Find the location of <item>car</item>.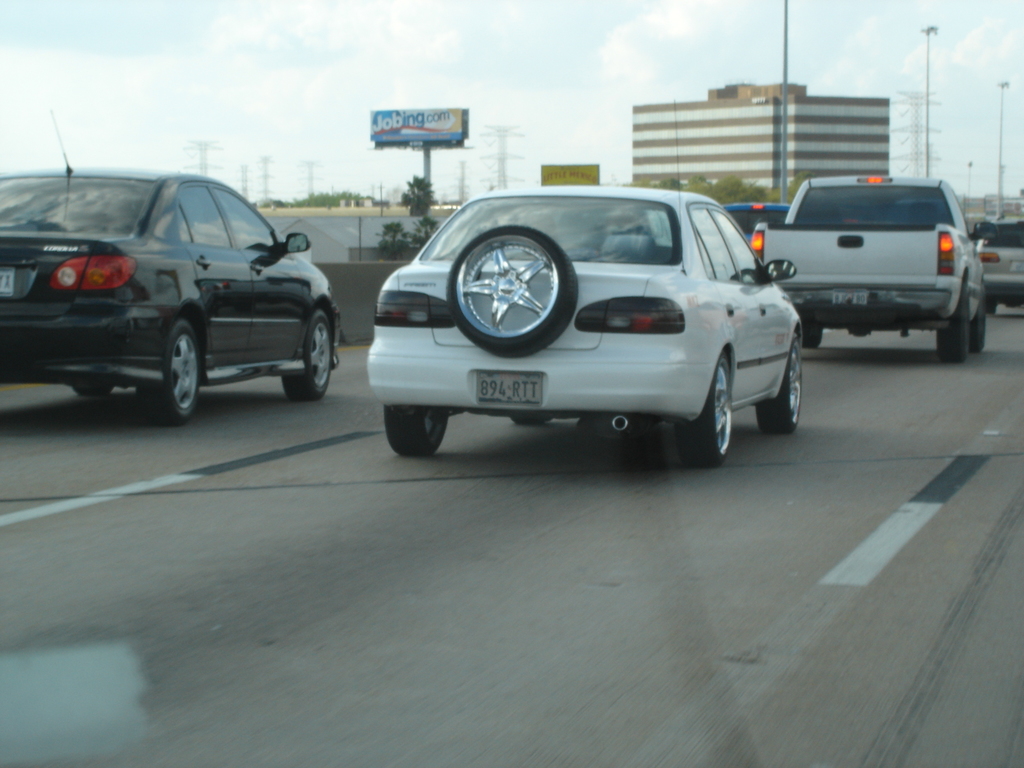
Location: (left=721, top=200, right=790, bottom=242).
